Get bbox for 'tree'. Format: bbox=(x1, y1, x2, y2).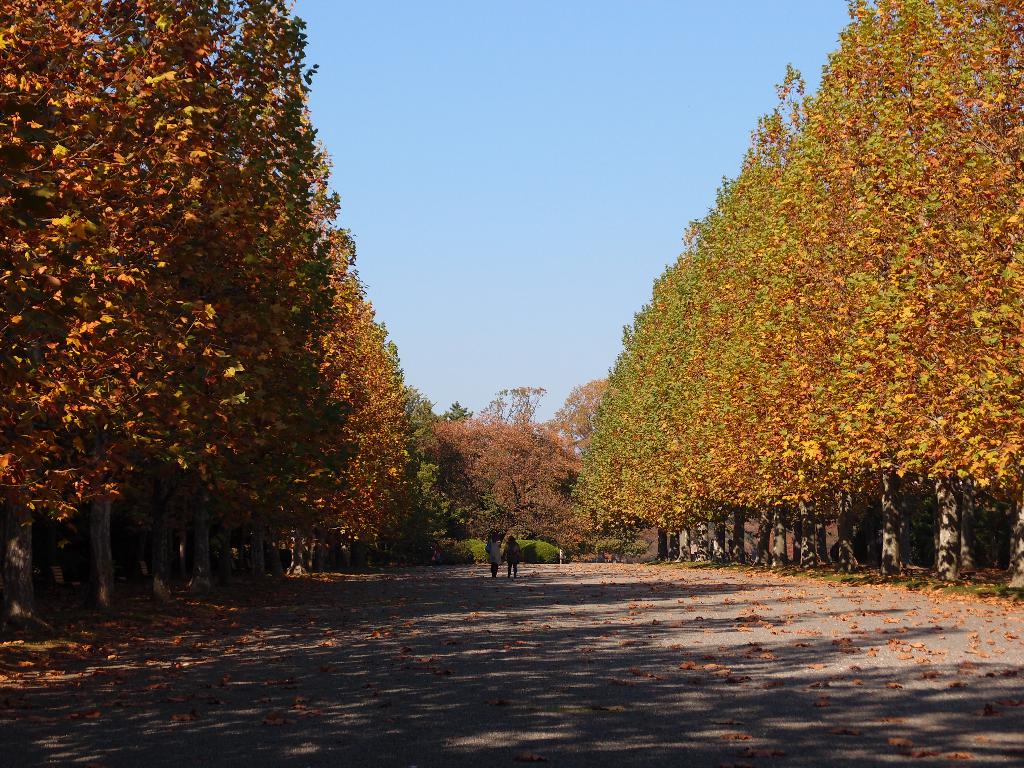
bbox=(545, 376, 612, 449).
